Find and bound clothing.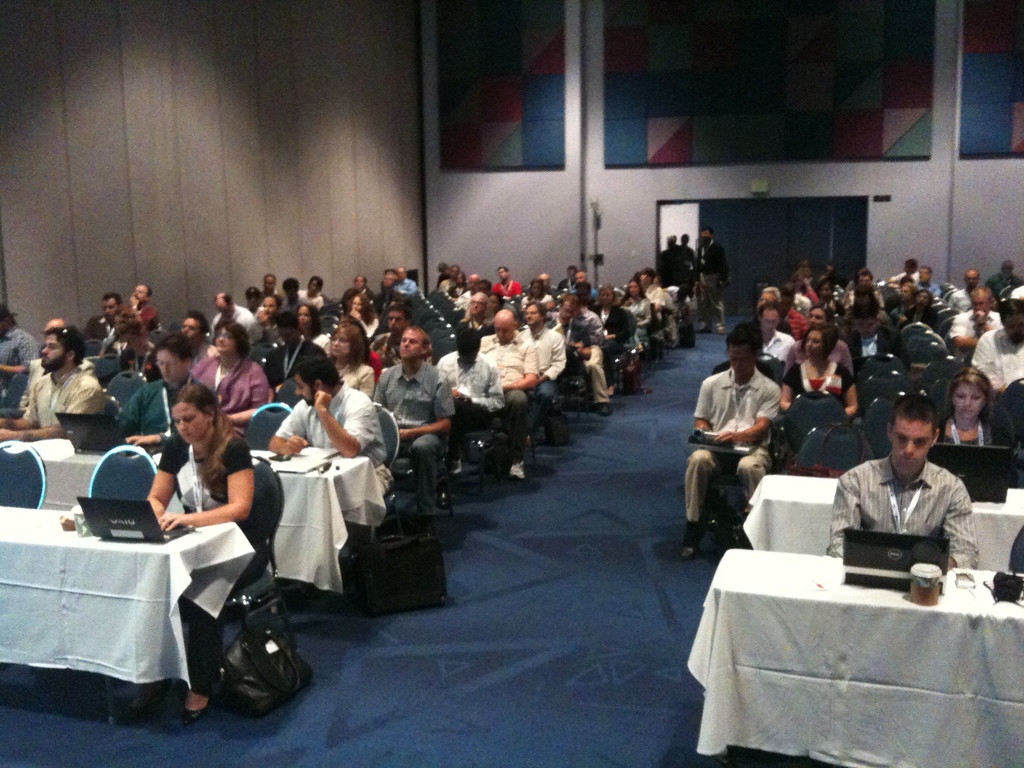
Bound: 781 360 854 401.
